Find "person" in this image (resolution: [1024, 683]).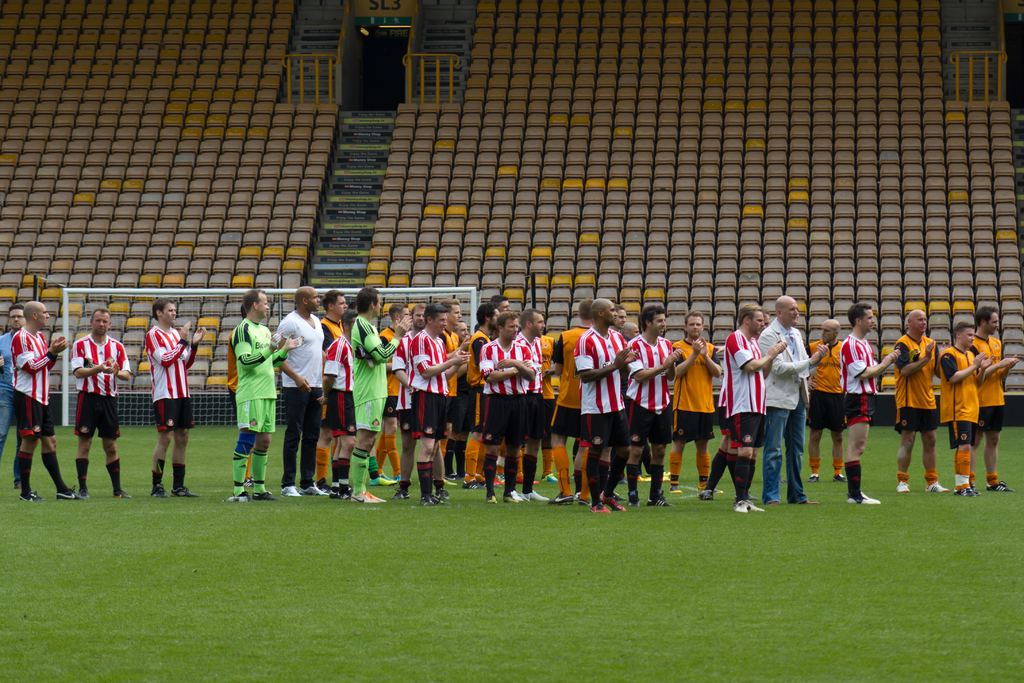
locate(222, 287, 284, 509).
